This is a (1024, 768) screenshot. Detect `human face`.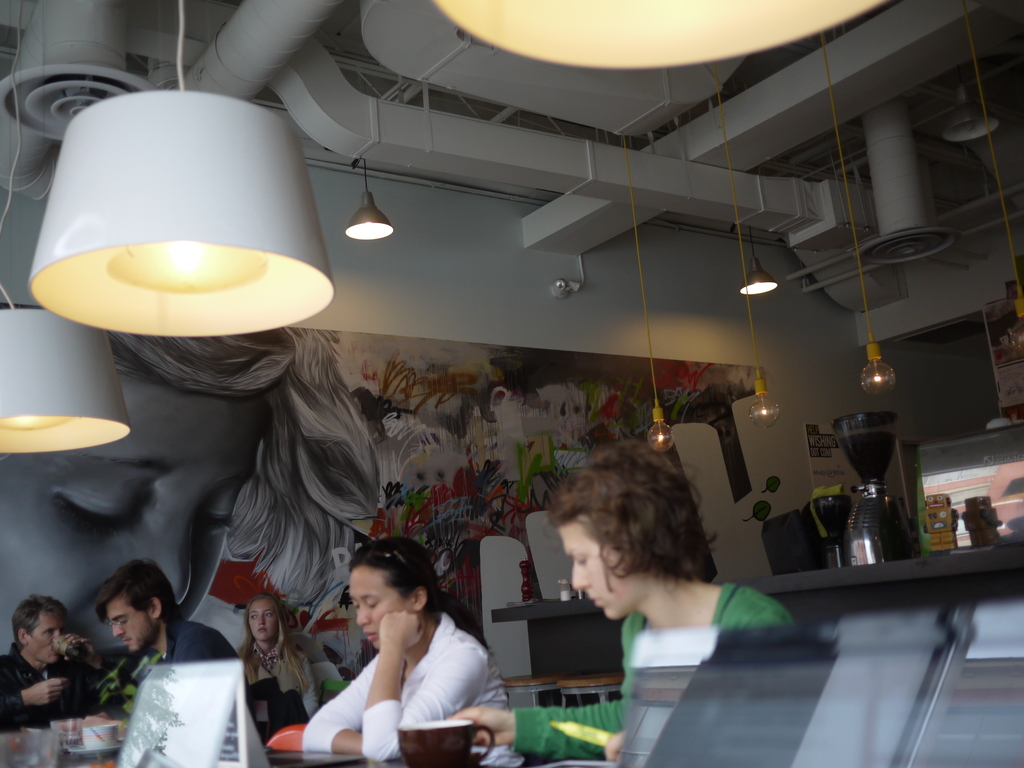
27 611 65 664.
